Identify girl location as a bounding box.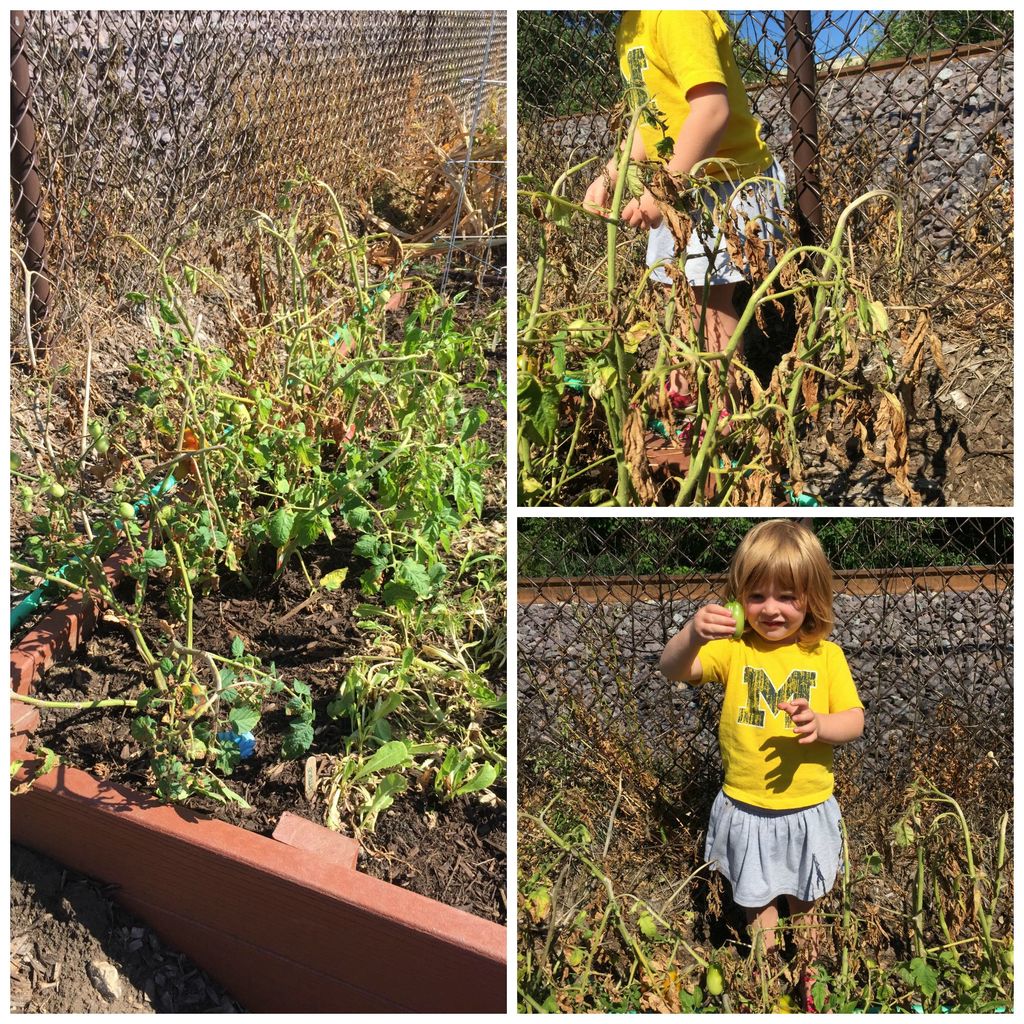
579 13 771 374.
